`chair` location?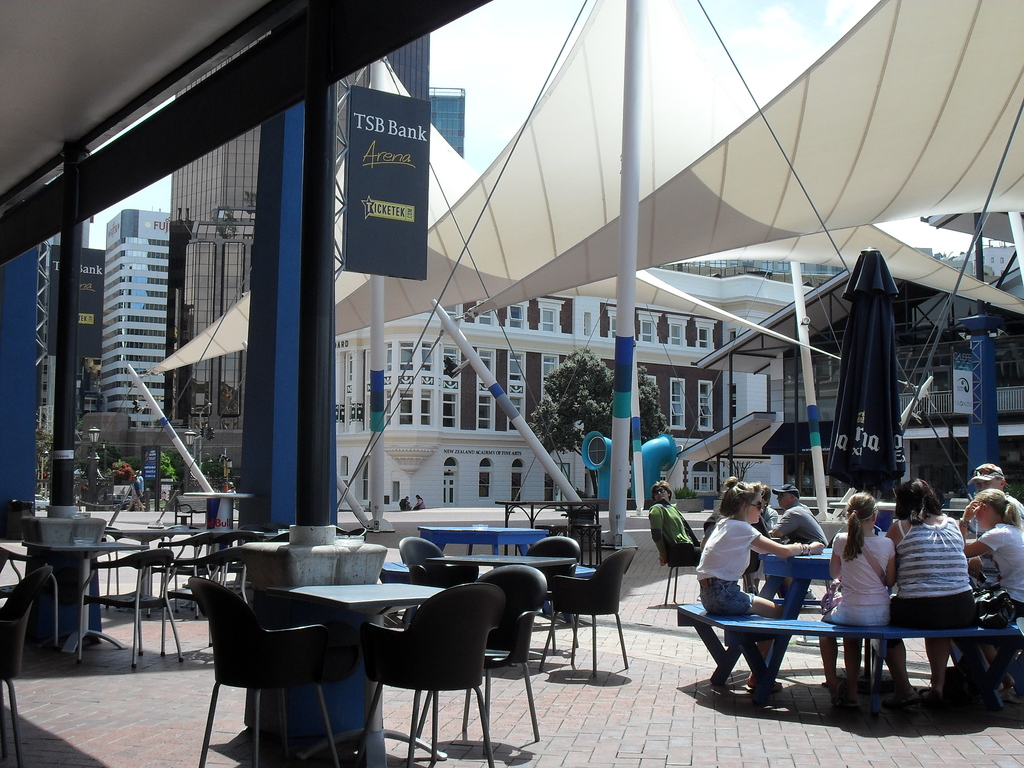
left=392, top=534, right=444, bottom=564
